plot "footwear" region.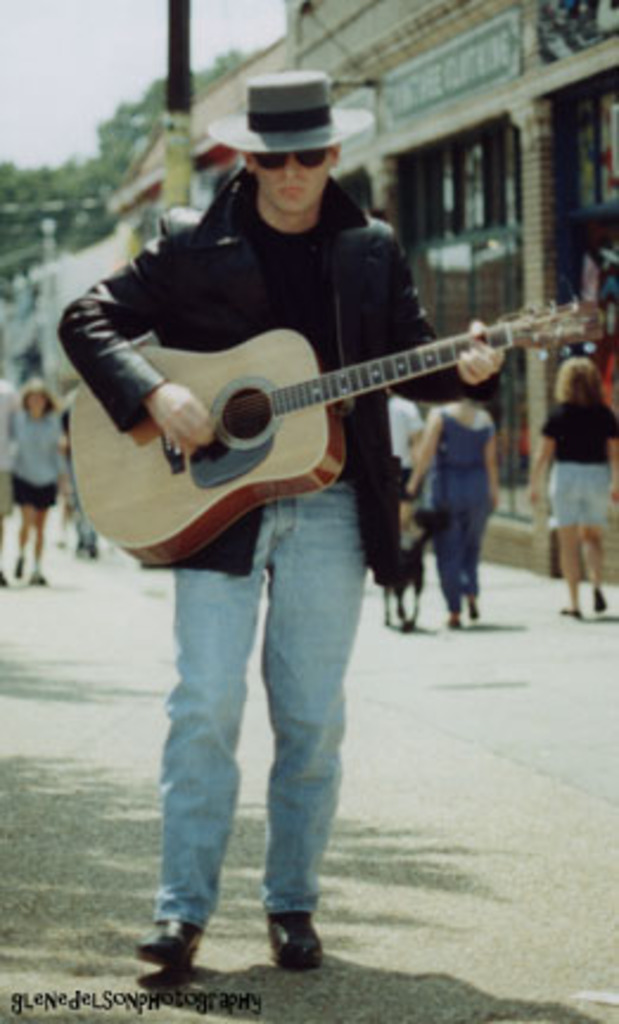
Plotted at BBox(467, 600, 479, 619).
